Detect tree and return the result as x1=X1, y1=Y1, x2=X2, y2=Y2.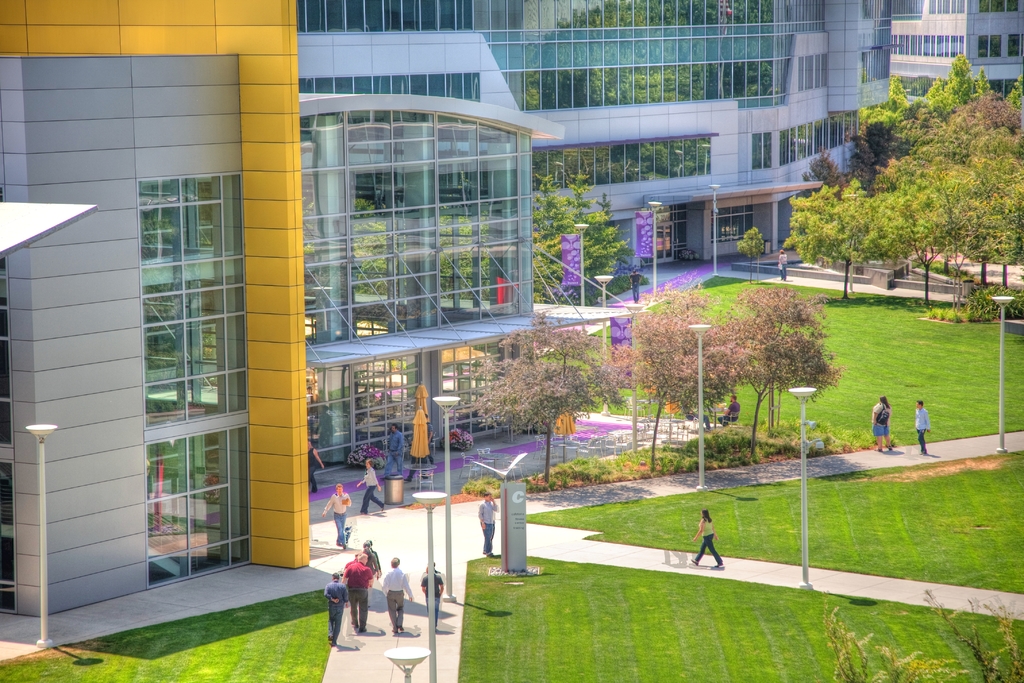
x1=566, y1=170, x2=637, y2=303.
